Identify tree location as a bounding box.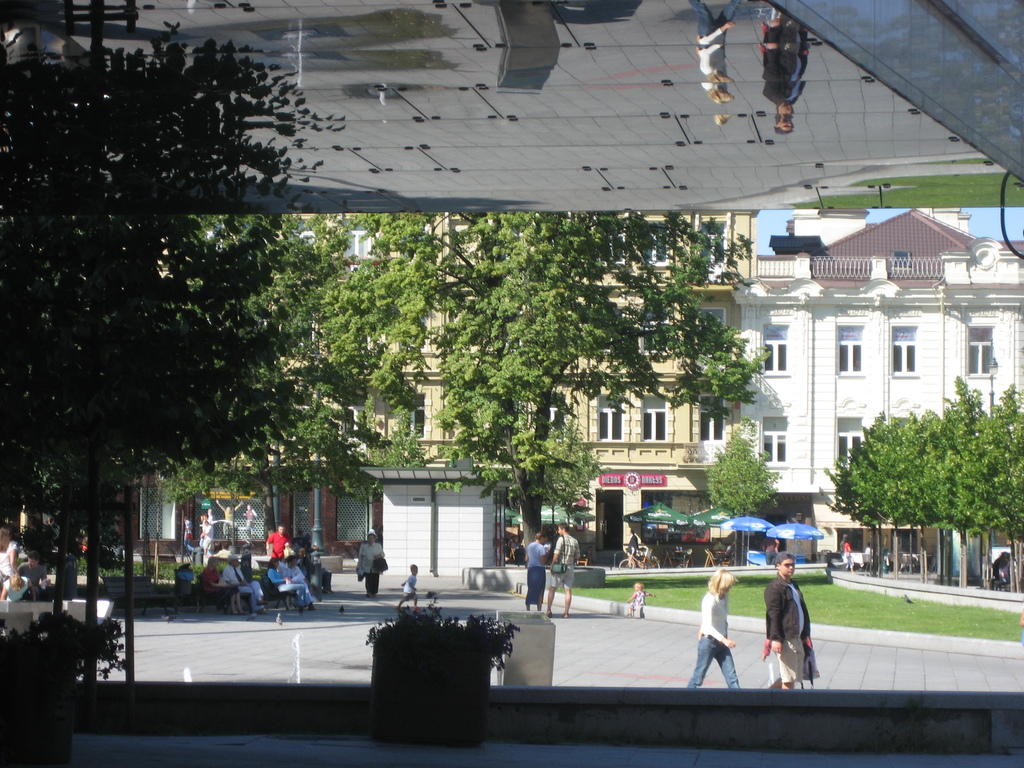
crop(342, 210, 769, 562).
